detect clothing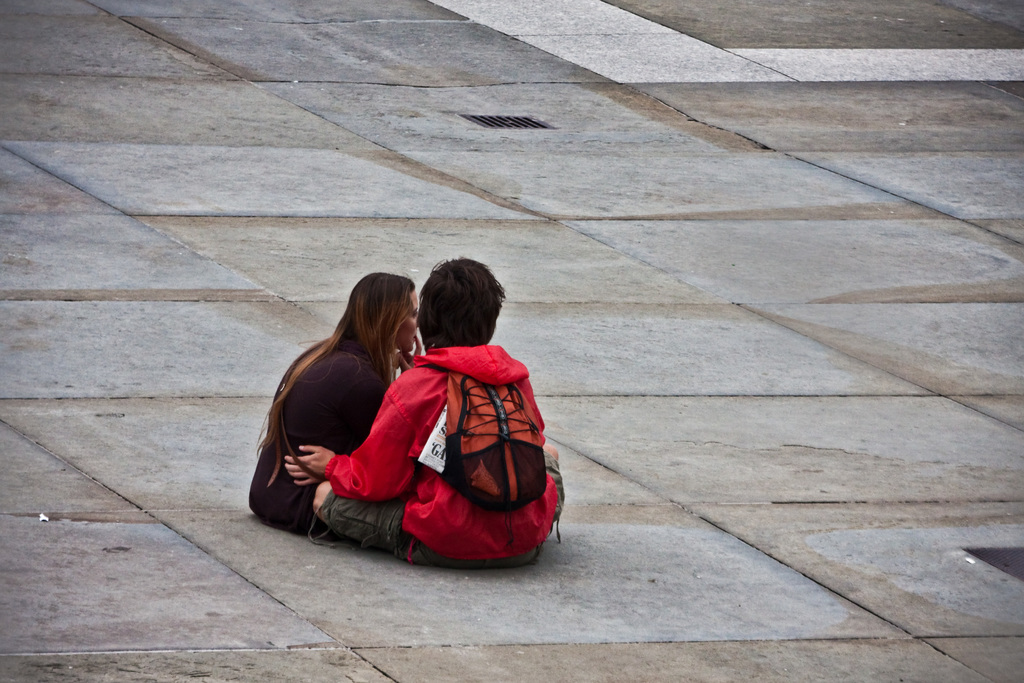
x1=304 y1=311 x2=559 y2=563
